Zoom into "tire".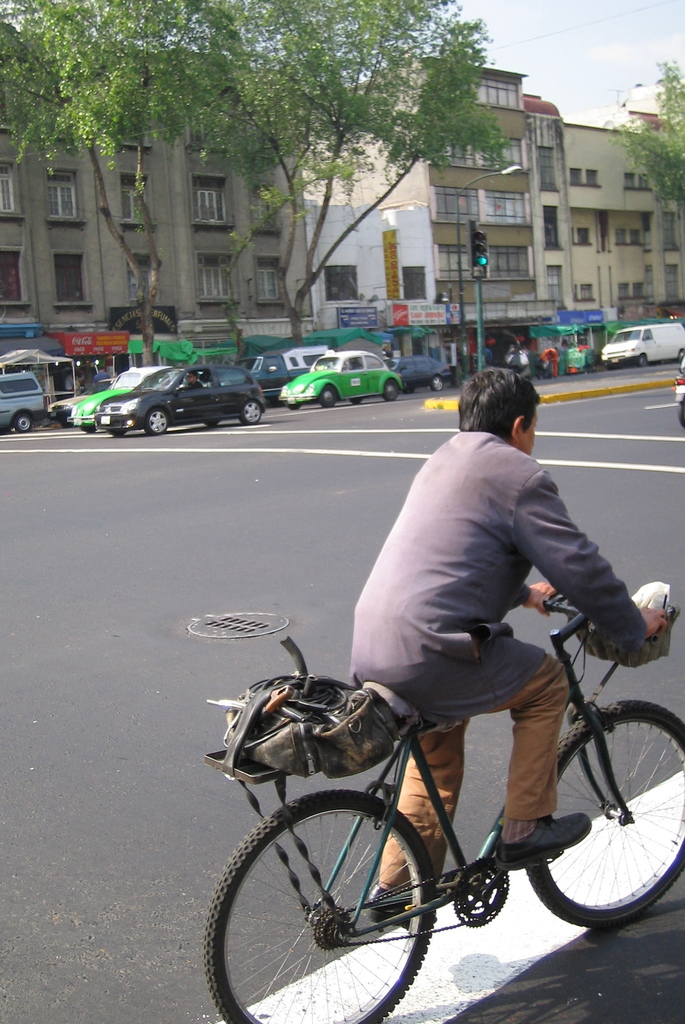
Zoom target: [left=238, top=397, right=264, bottom=428].
